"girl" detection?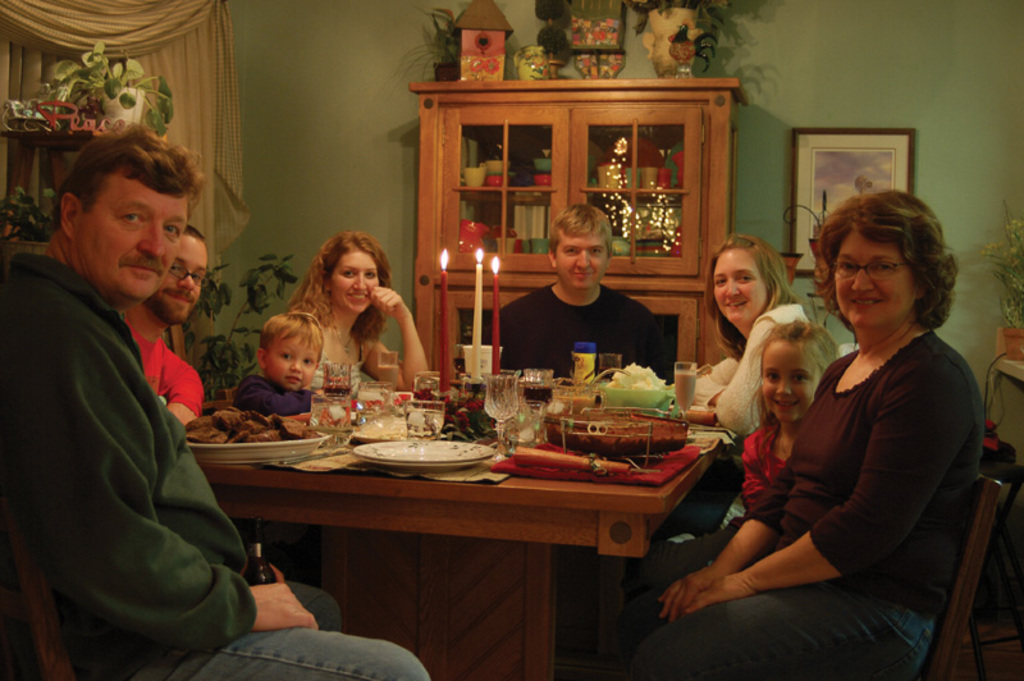
(x1=713, y1=233, x2=809, y2=431)
